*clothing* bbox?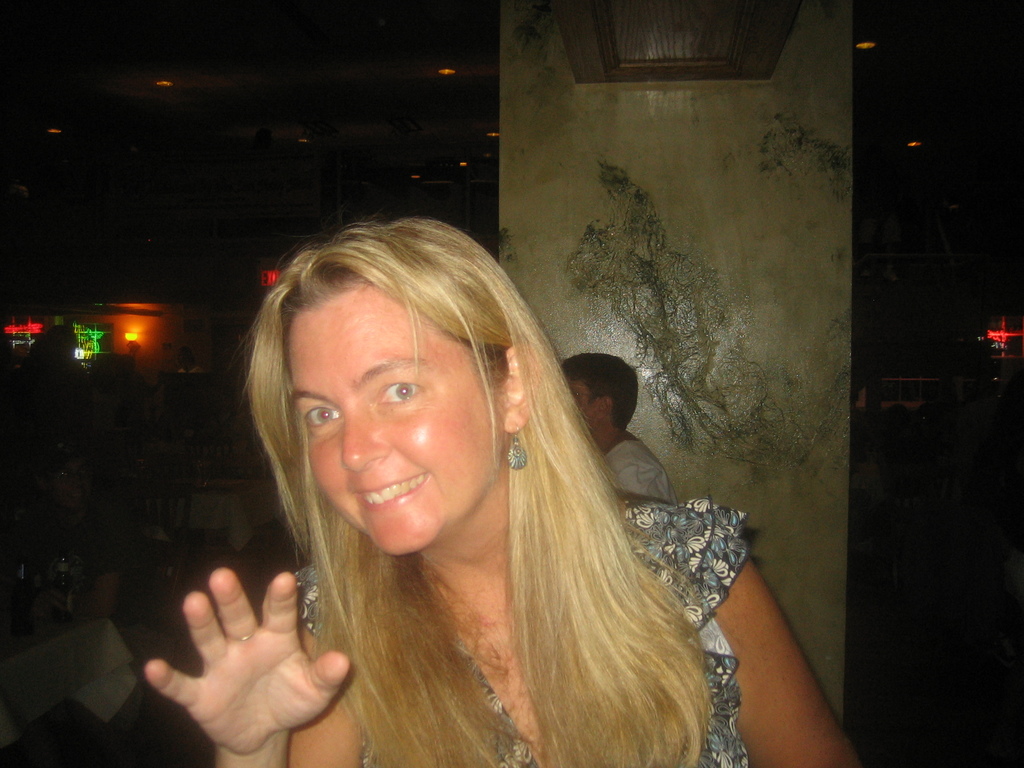
Rect(600, 444, 676, 502)
